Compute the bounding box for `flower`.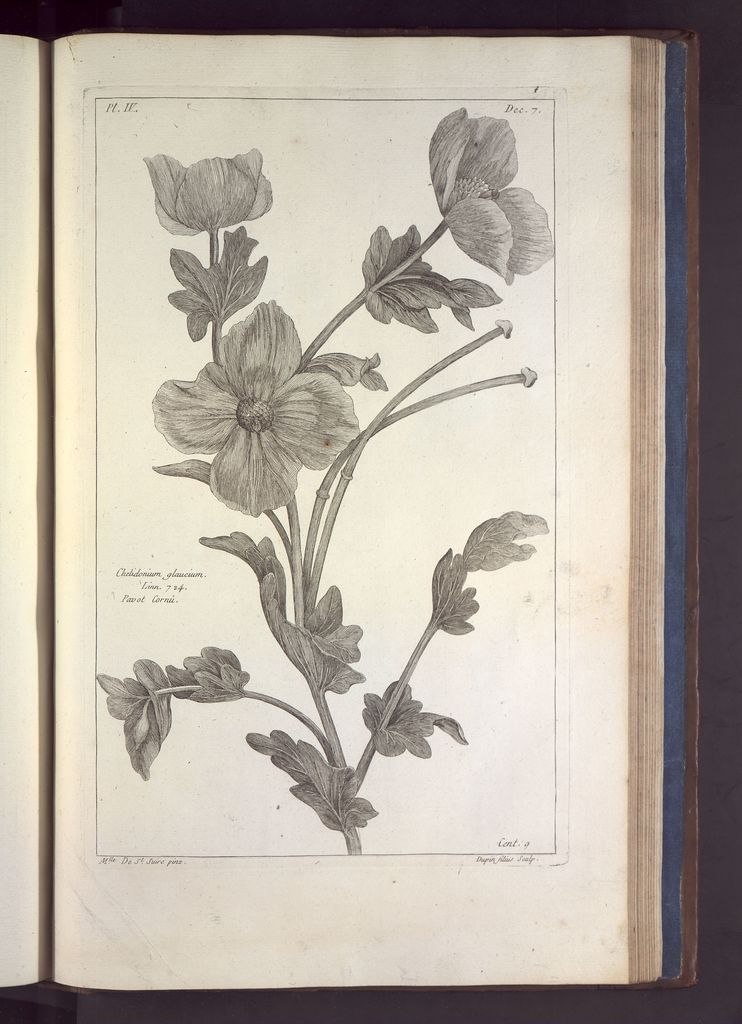
x1=154 y1=291 x2=369 y2=508.
